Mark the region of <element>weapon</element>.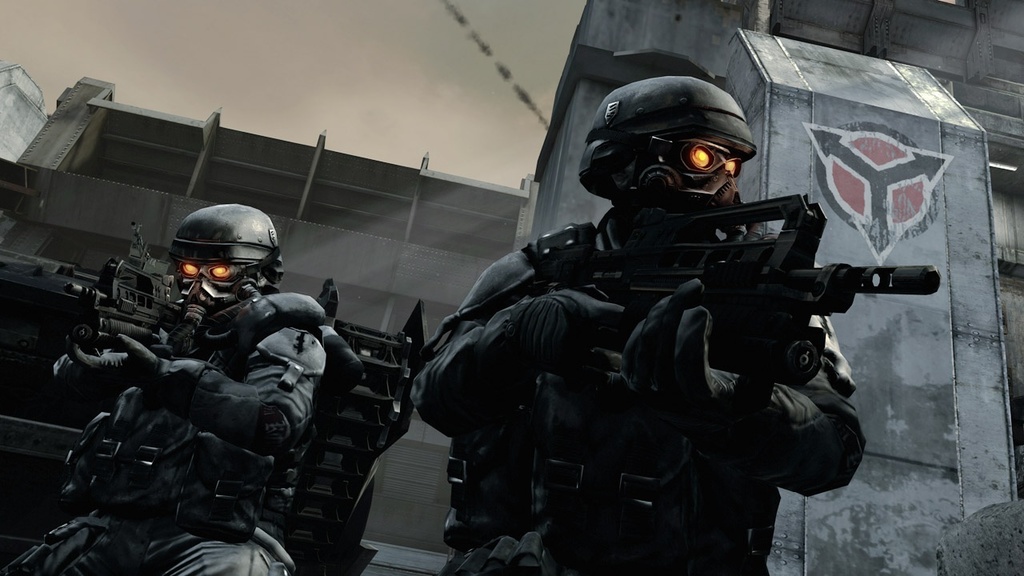
Region: pyautogui.locateOnScreen(502, 190, 891, 466).
